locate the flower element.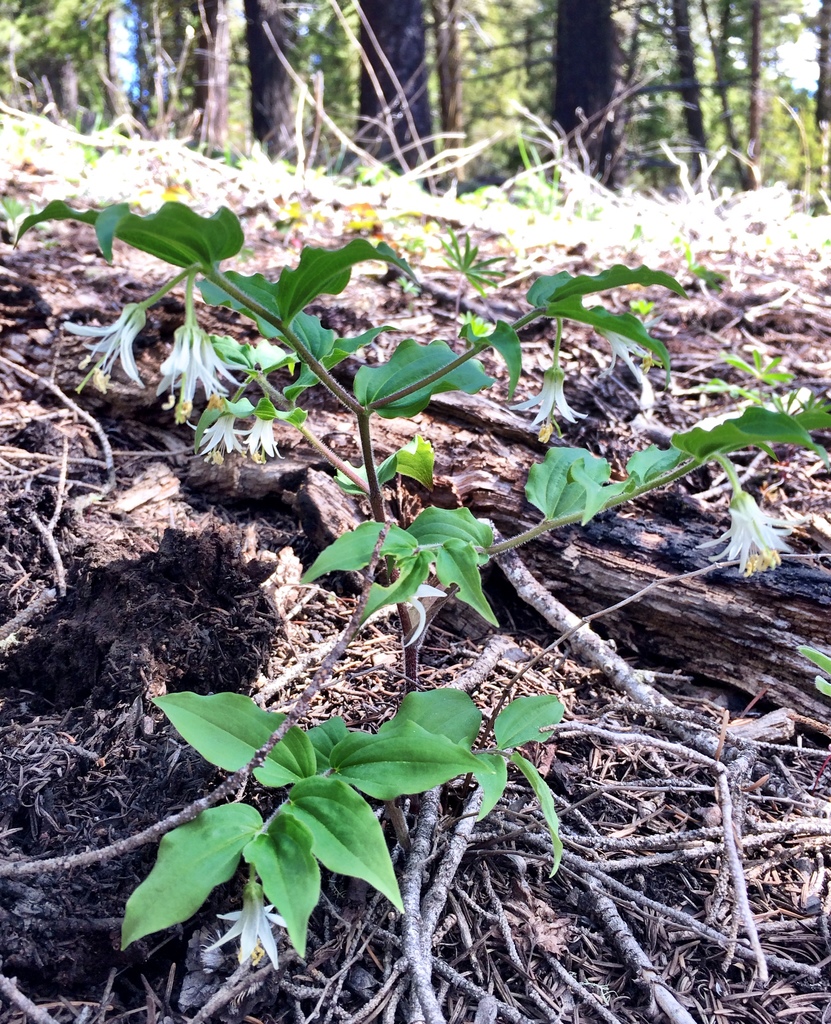
Element bbox: <bbox>342, 199, 382, 236</bbox>.
